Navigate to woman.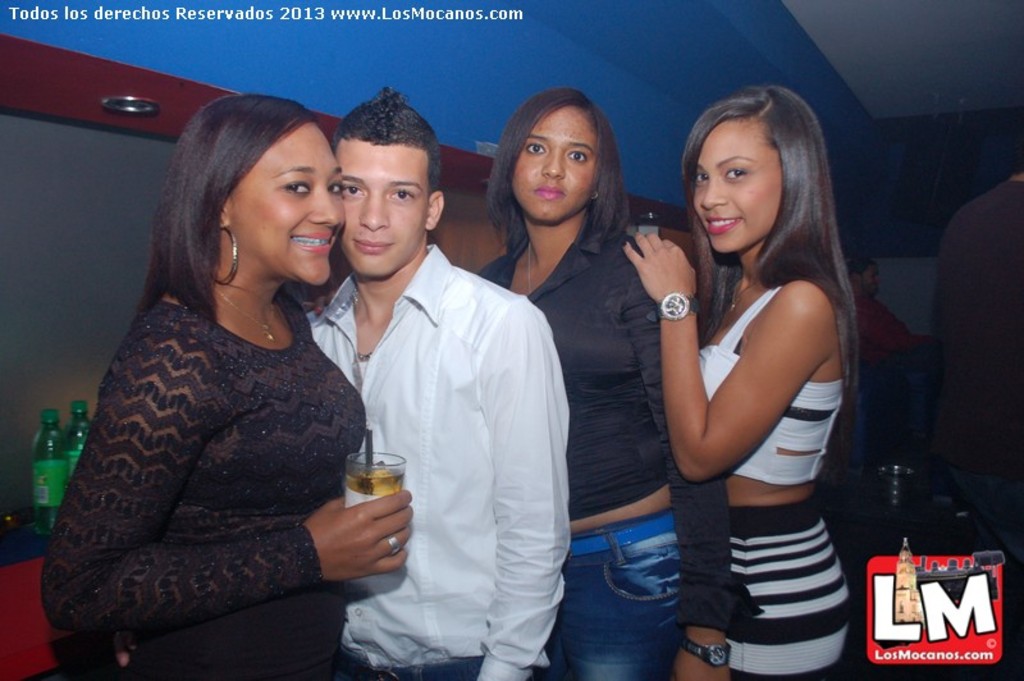
Navigation target: (622,83,863,680).
